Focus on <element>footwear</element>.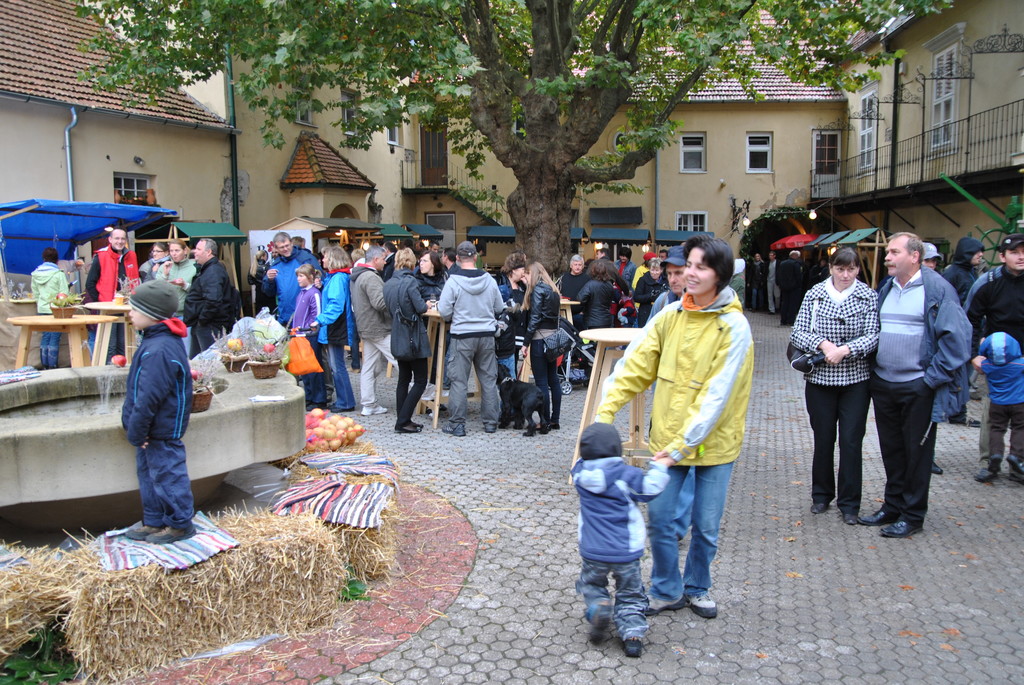
Focused at detection(330, 403, 363, 409).
